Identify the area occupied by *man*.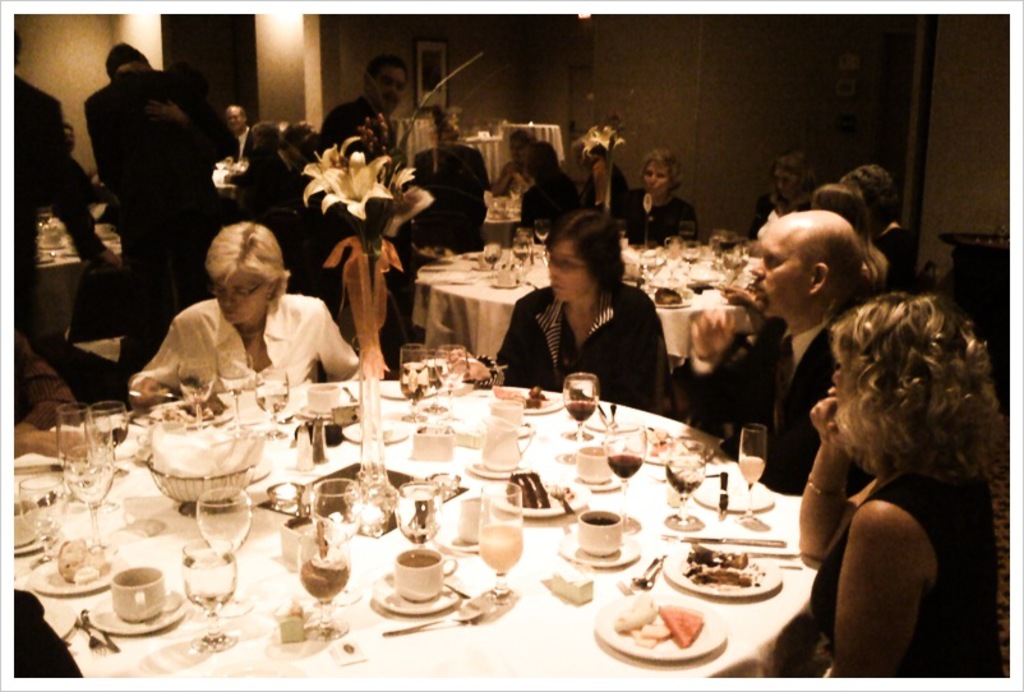
Area: Rect(223, 103, 253, 158).
